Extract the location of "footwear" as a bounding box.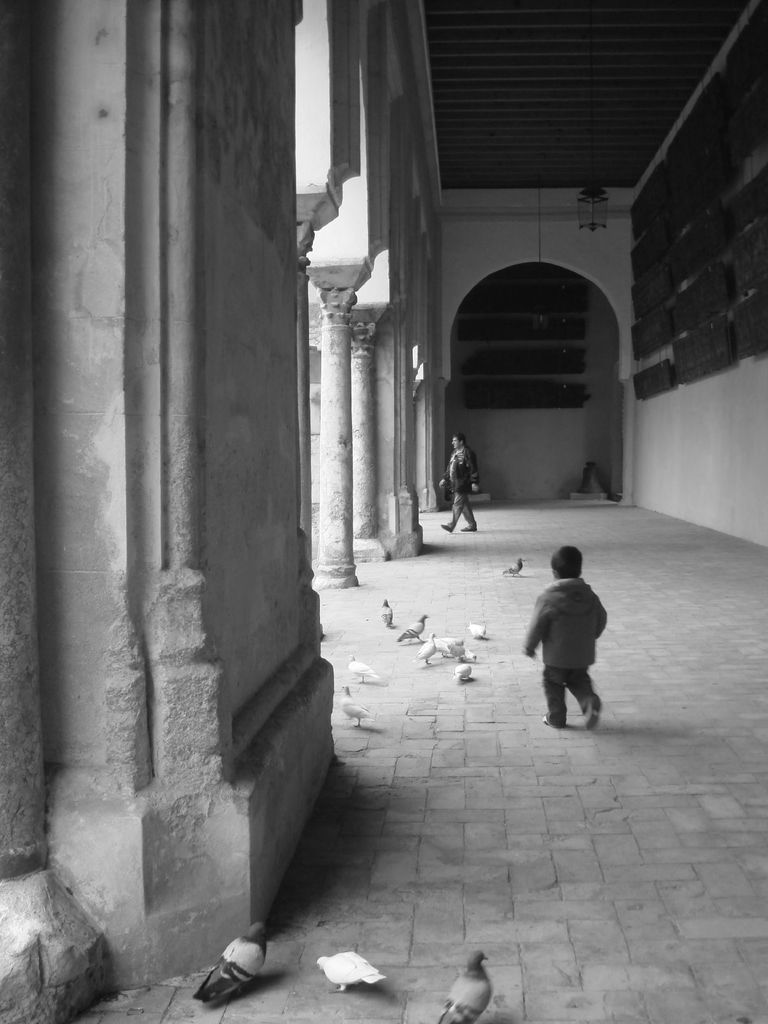
587,694,599,734.
